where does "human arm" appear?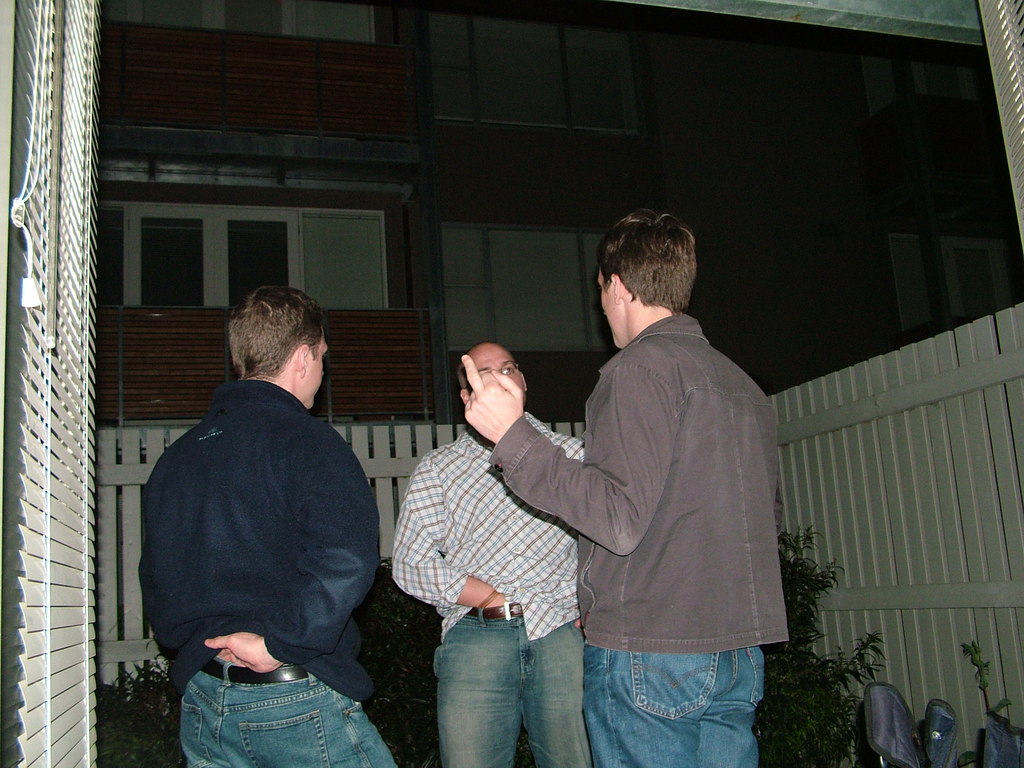
Appears at crop(196, 426, 383, 676).
